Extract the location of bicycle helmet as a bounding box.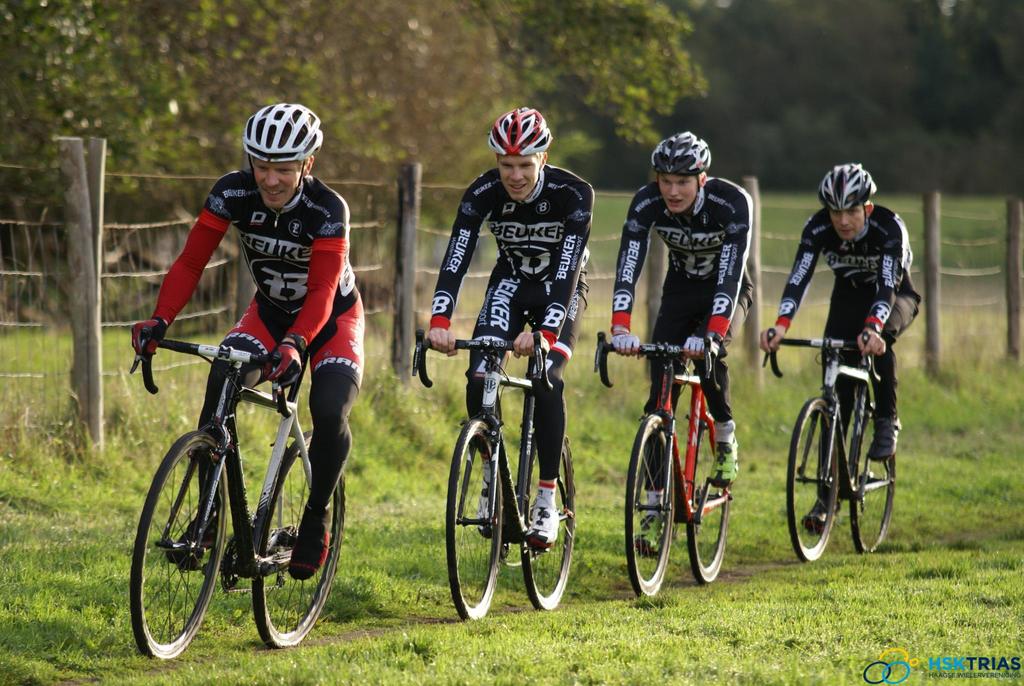
498/111/555/199.
